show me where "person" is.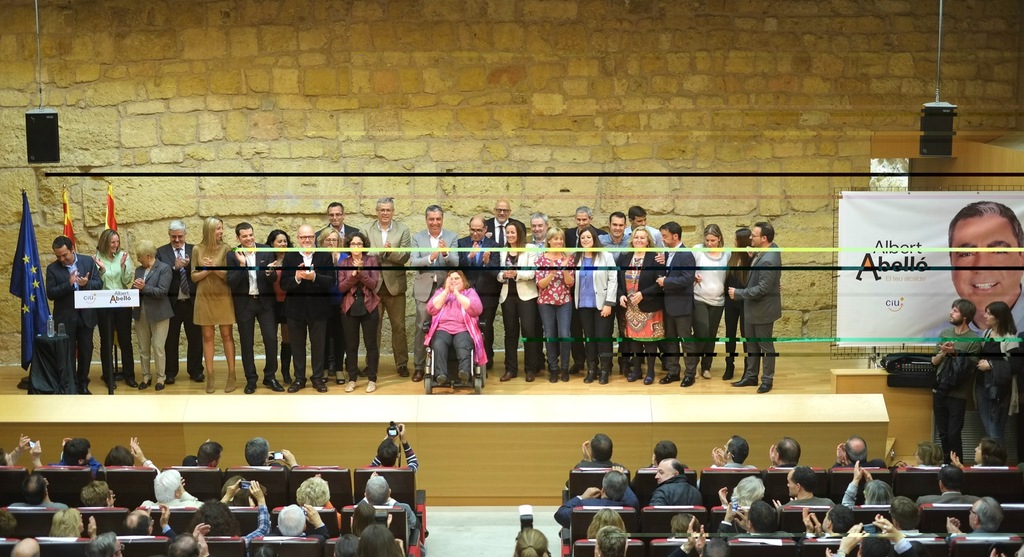
"person" is at l=725, t=498, r=776, b=529.
